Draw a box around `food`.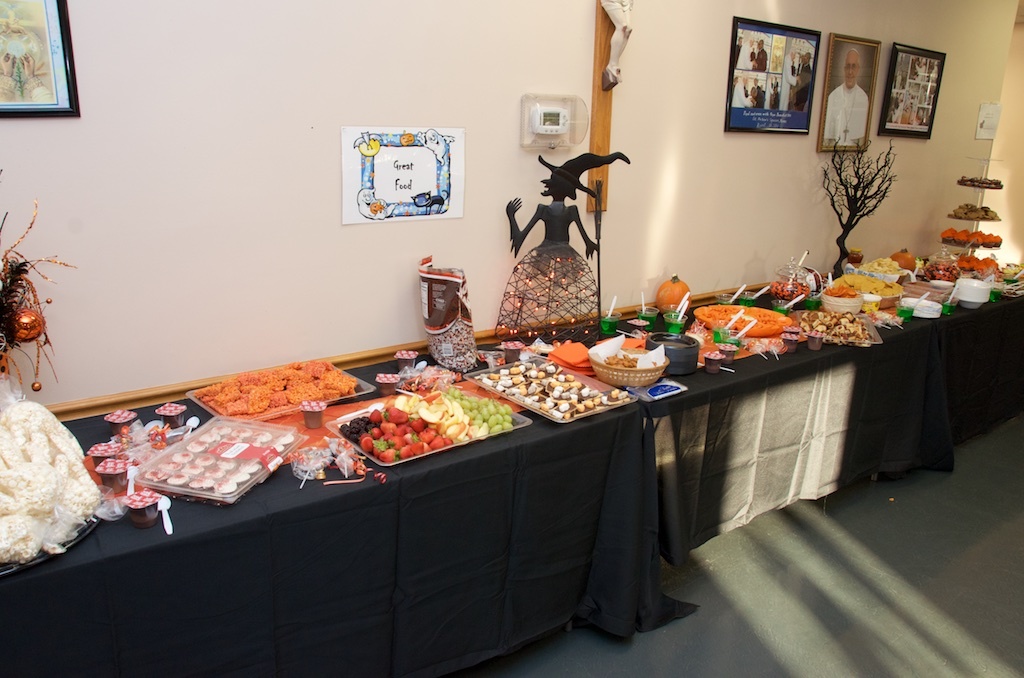
BBox(895, 251, 915, 276).
